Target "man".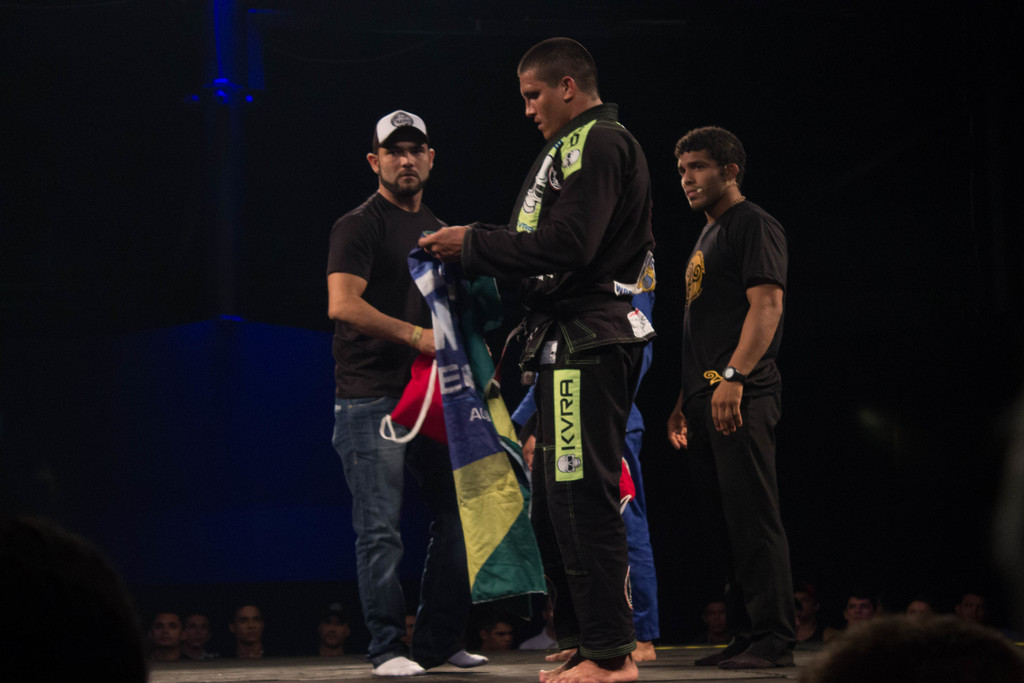
Target region: <box>669,112,801,673</box>.
